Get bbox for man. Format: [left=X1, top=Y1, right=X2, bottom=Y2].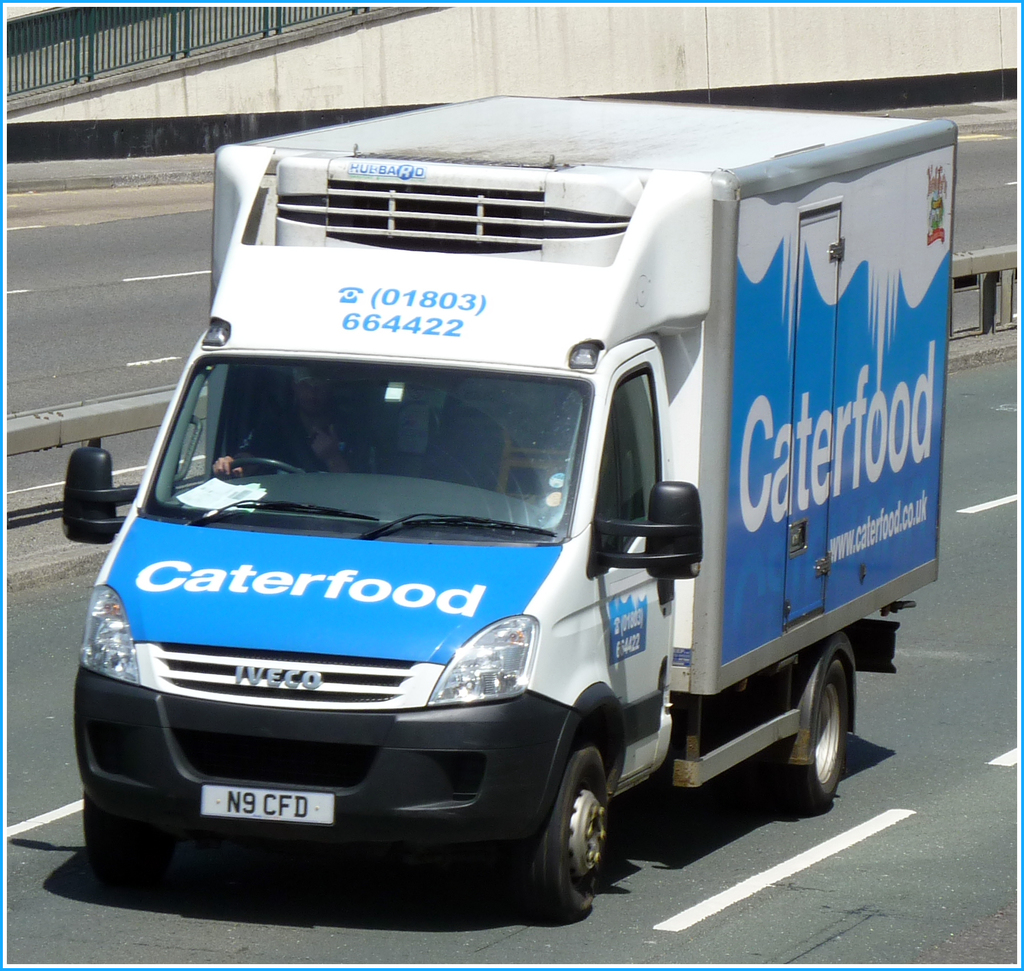
[left=204, top=363, right=363, bottom=477].
